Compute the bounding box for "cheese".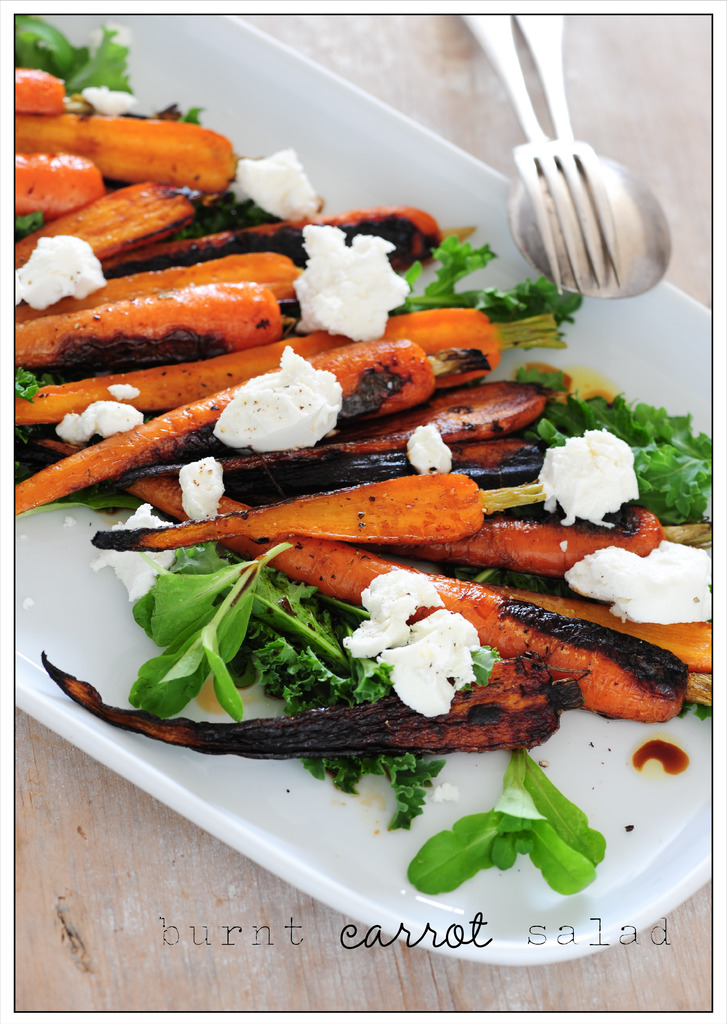
detection(377, 602, 500, 721).
